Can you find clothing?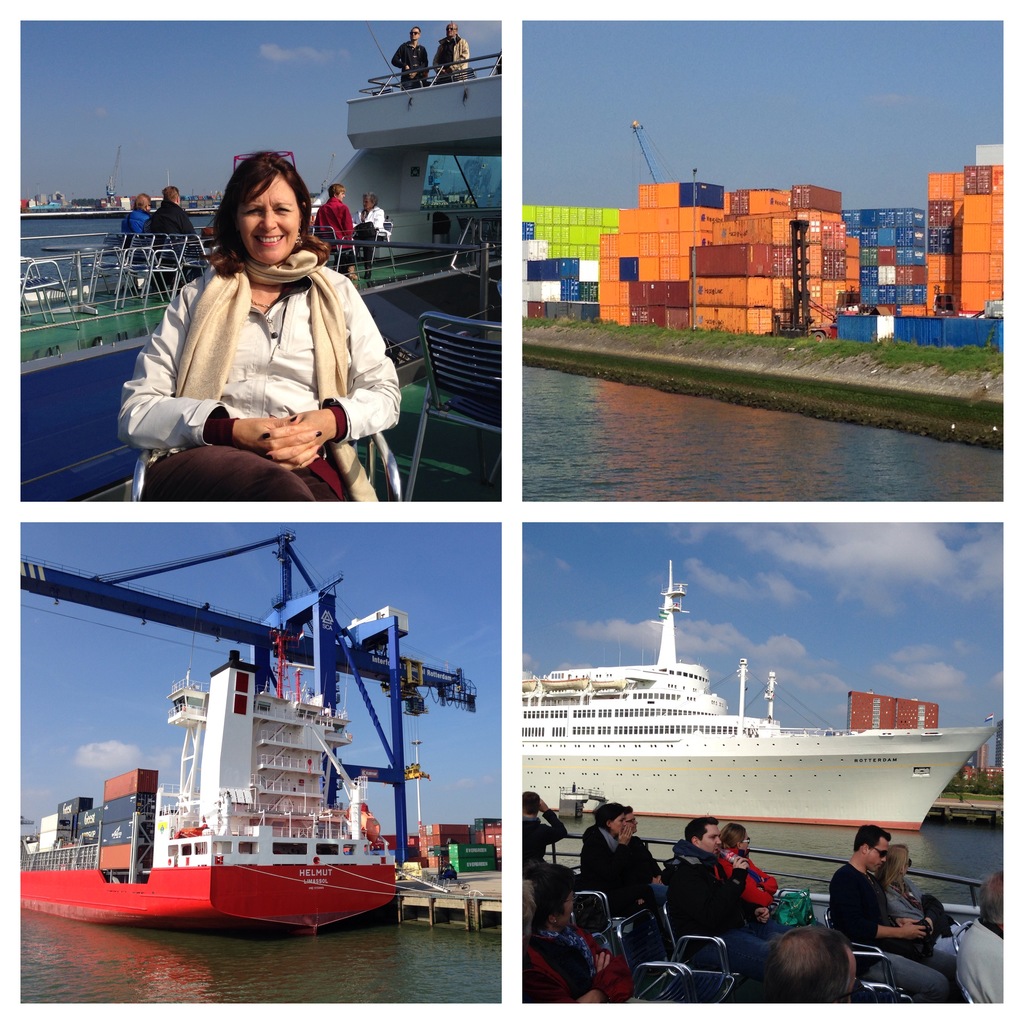
Yes, bounding box: BBox(626, 836, 662, 877).
